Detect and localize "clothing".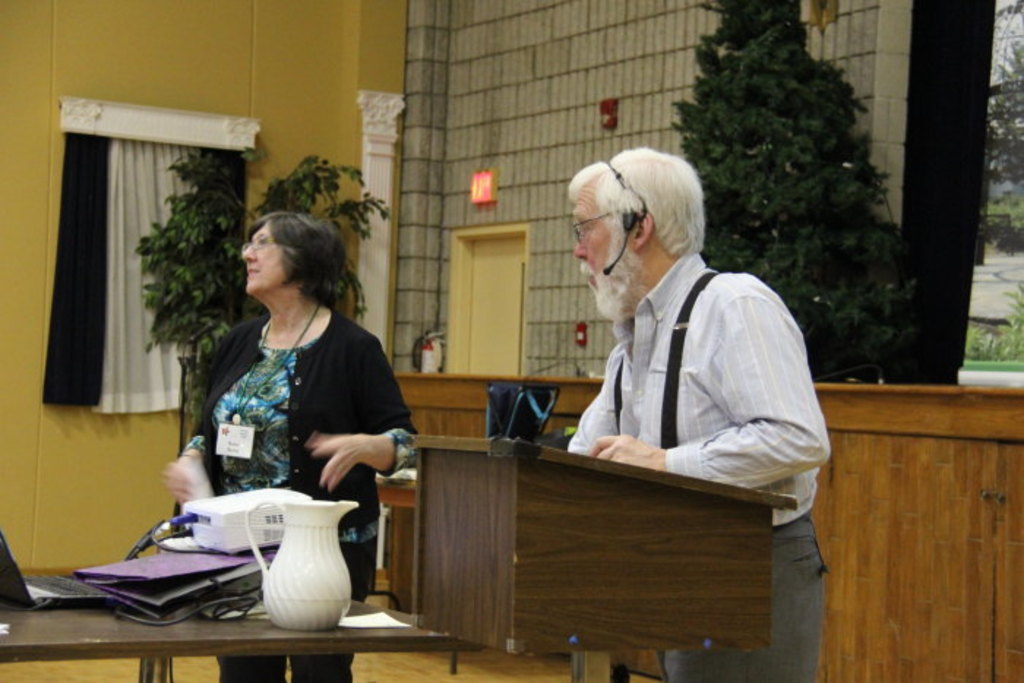
Localized at (left=566, top=246, right=829, bottom=679).
